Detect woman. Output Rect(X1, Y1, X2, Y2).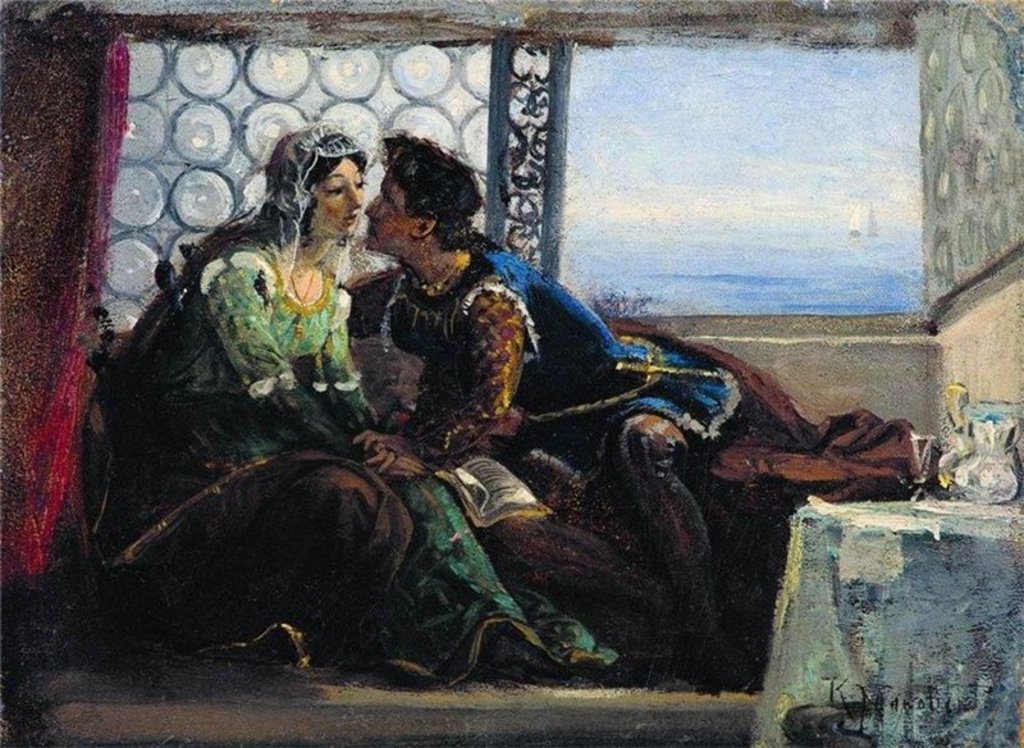
Rect(105, 123, 614, 676).
